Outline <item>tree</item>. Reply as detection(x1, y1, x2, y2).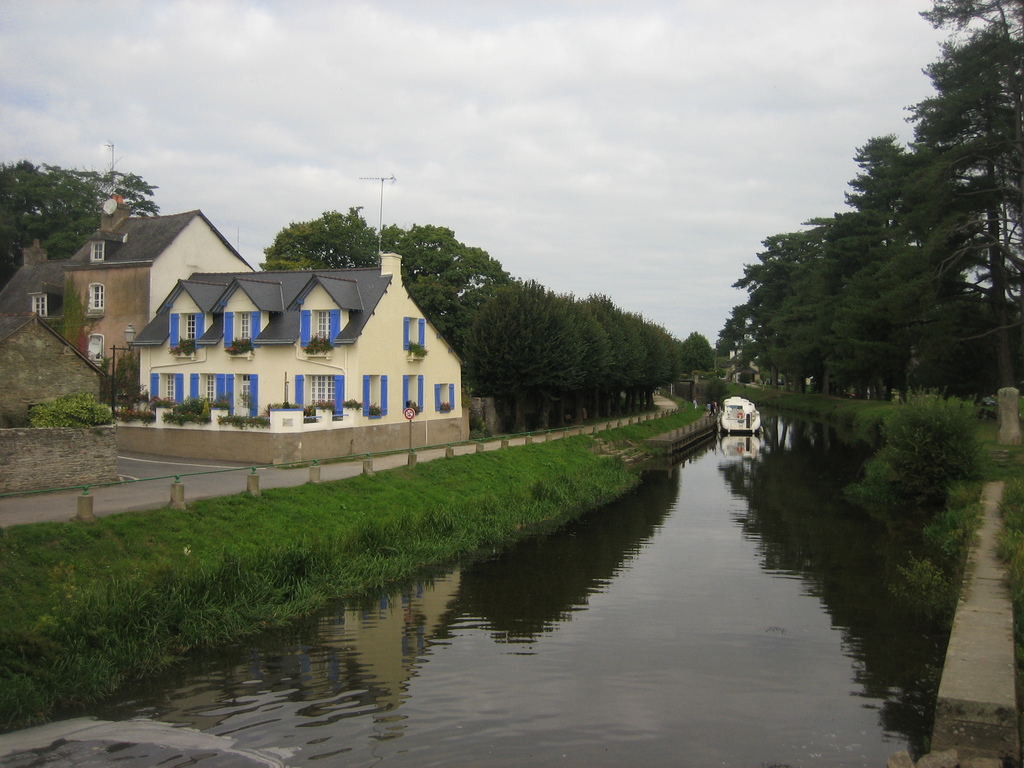
detection(646, 321, 689, 378).
